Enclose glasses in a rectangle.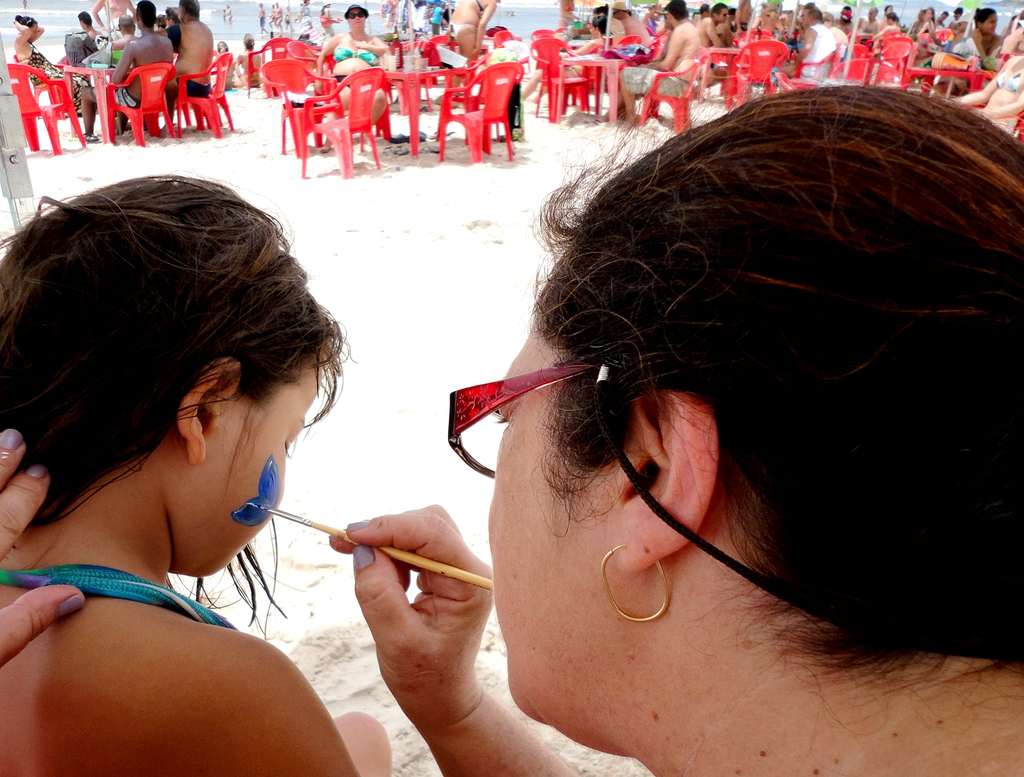
l=445, t=351, r=616, b=475.
